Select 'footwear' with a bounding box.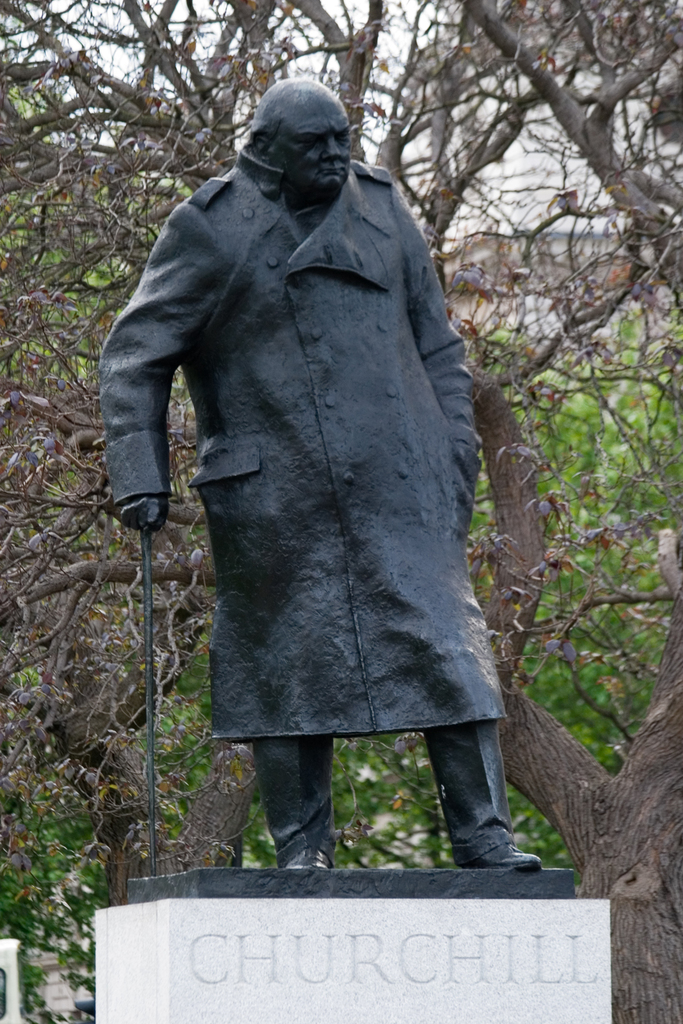
[x1=451, y1=836, x2=545, y2=870].
